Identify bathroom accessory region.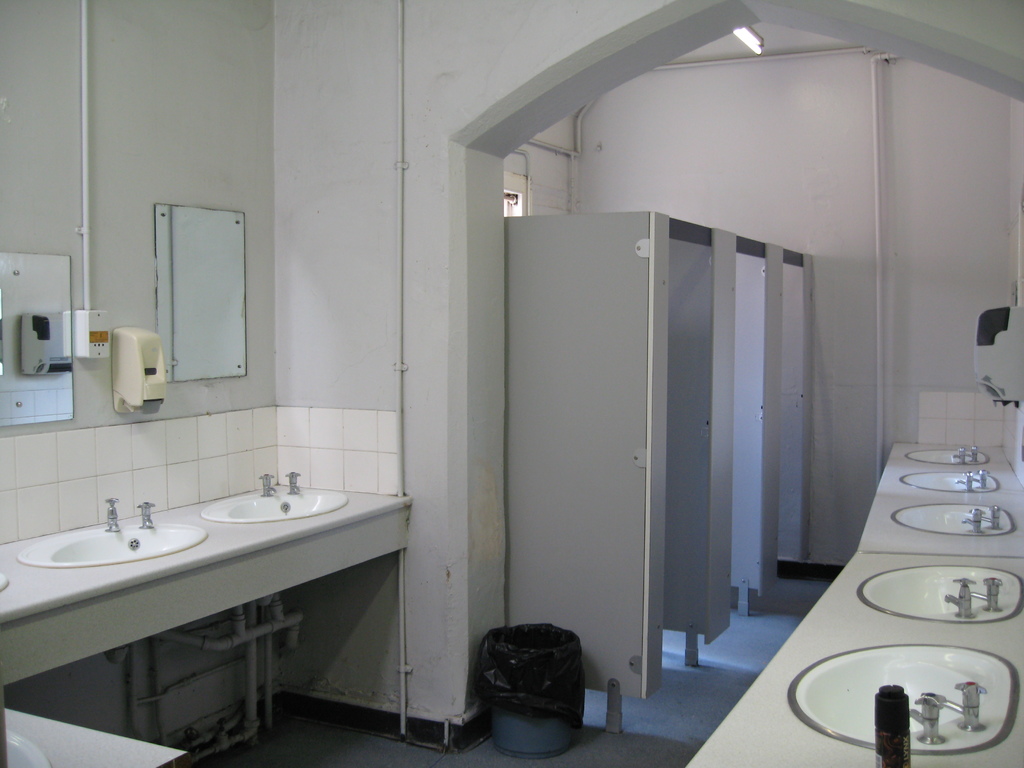
Region: BBox(945, 682, 988, 732).
